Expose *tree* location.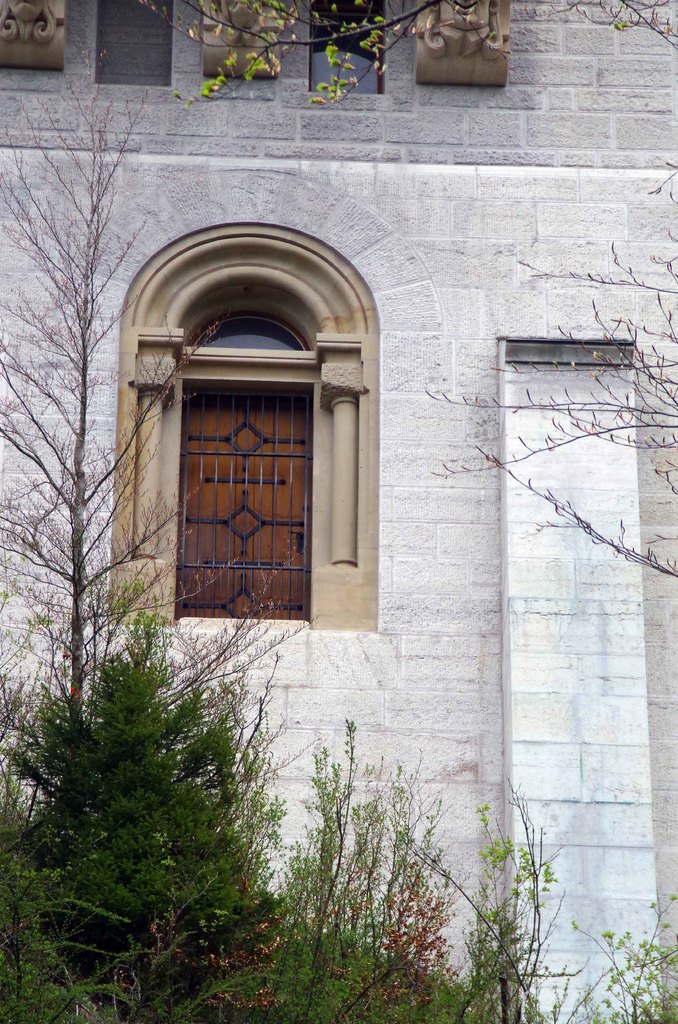
Exposed at (x1=136, y1=0, x2=677, y2=109).
